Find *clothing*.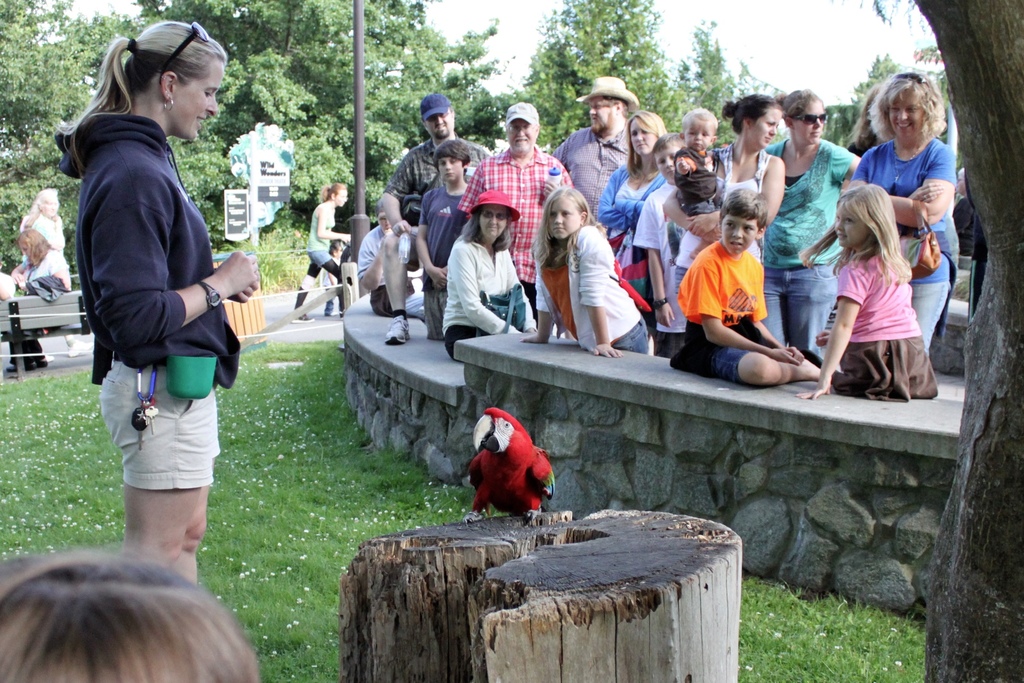
region(0, 233, 73, 365).
